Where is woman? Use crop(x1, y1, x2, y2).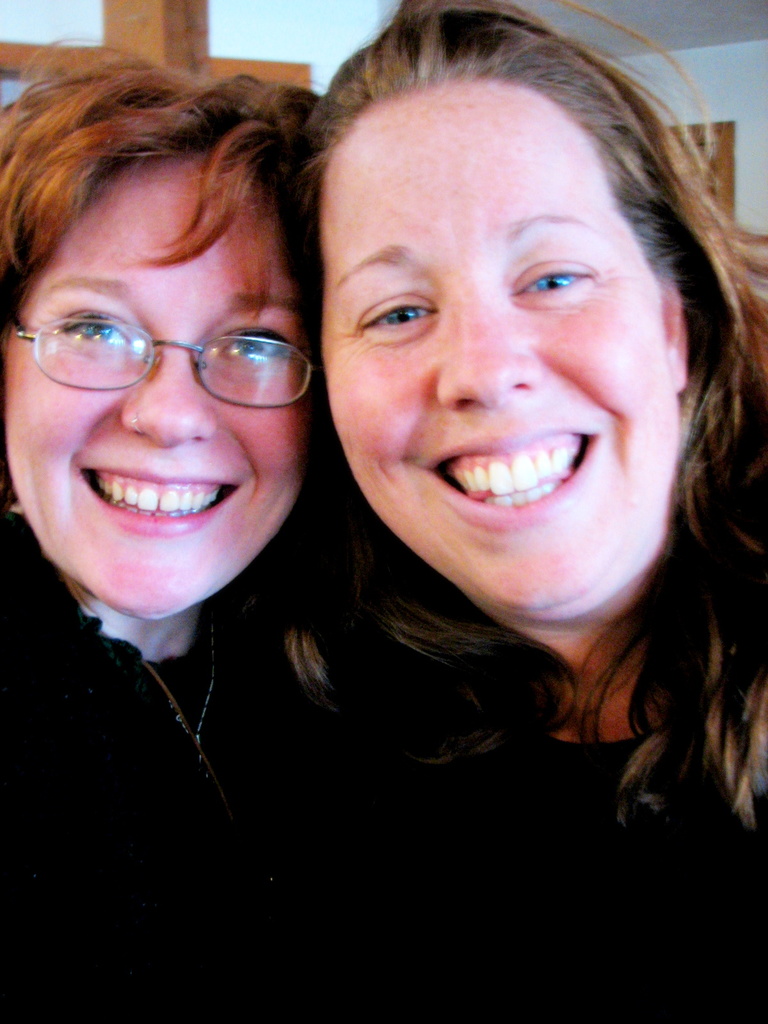
crop(206, 3, 767, 908).
